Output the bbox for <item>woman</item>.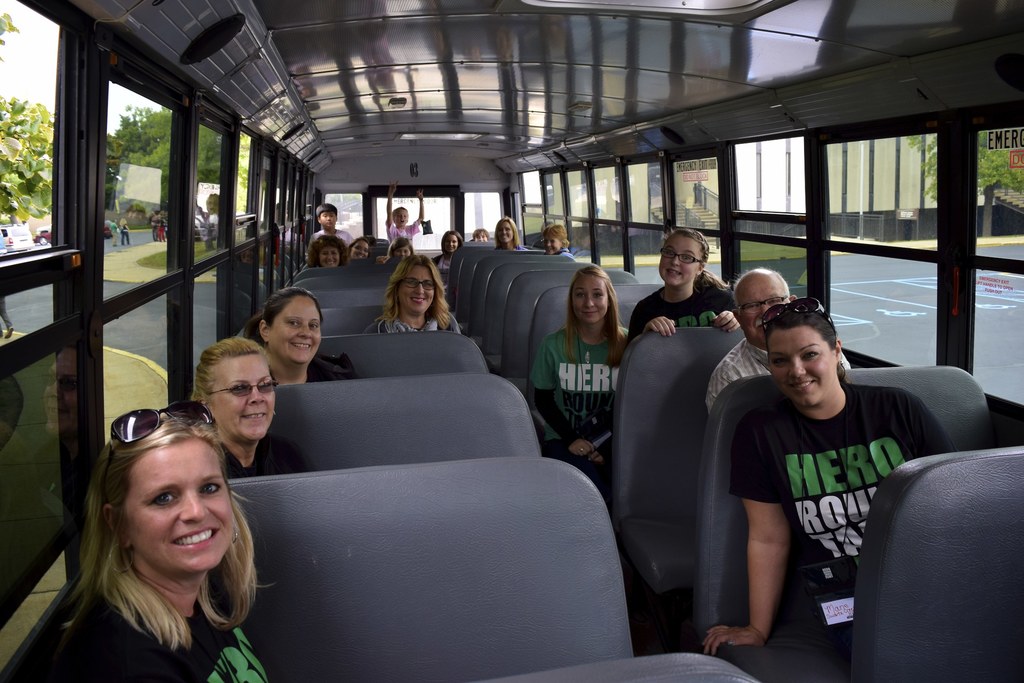
<bbox>527, 262, 632, 488</bbox>.
